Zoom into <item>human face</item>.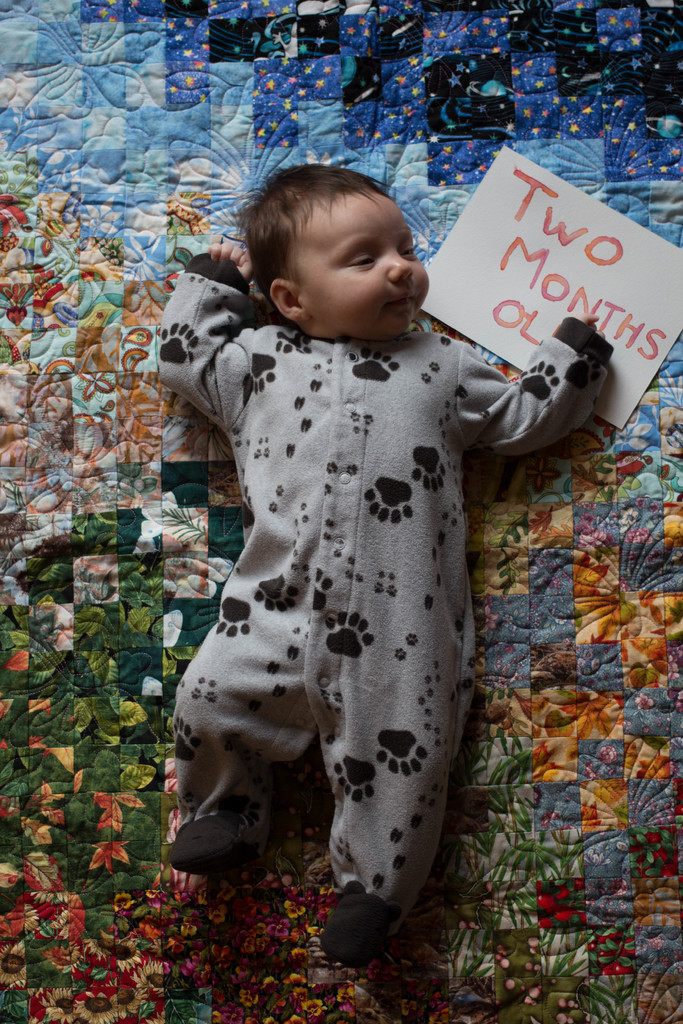
Zoom target: locate(257, 185, 436, 334).
